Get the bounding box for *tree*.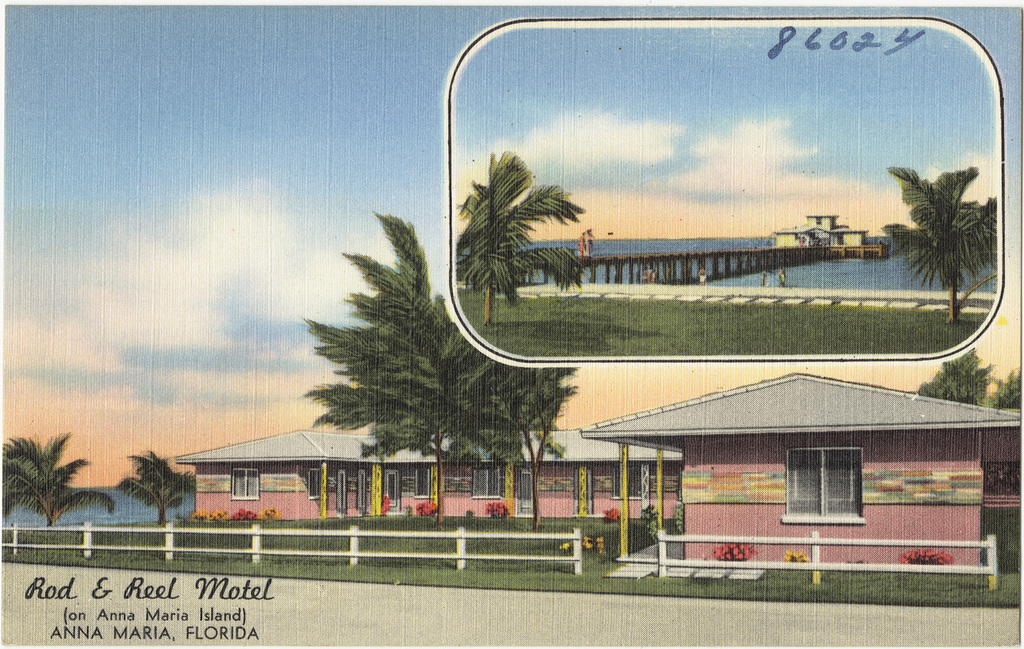
{"left": 989, "top": 372, "right": 1023, "bottom": 407}.
